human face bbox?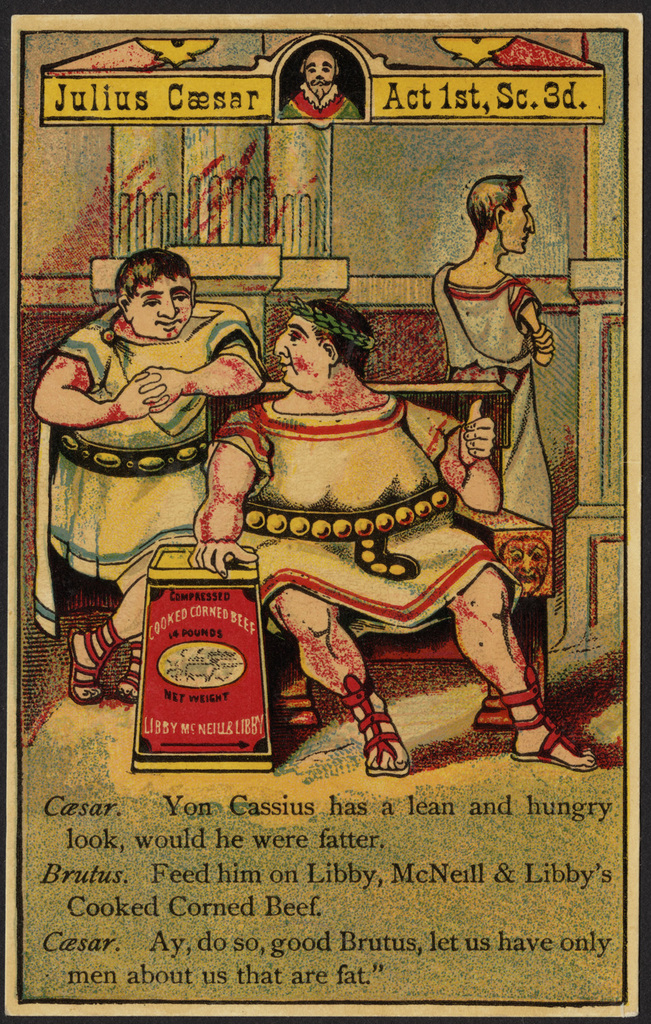
x1=130 y1=276 x2=190 y2=339
